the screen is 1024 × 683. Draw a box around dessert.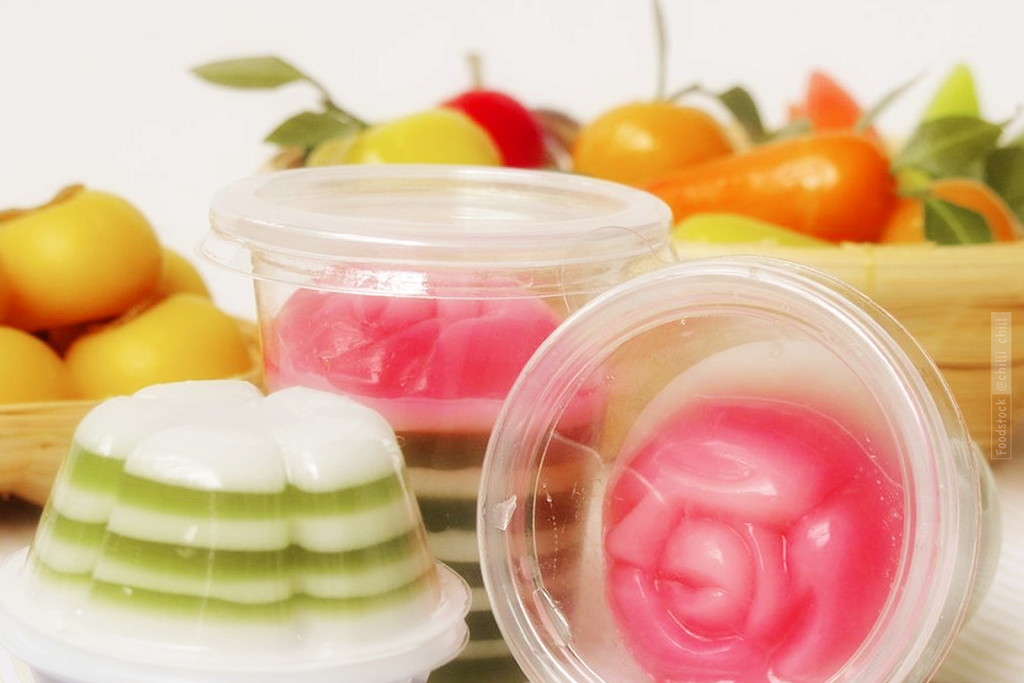
4 383 463 682.
